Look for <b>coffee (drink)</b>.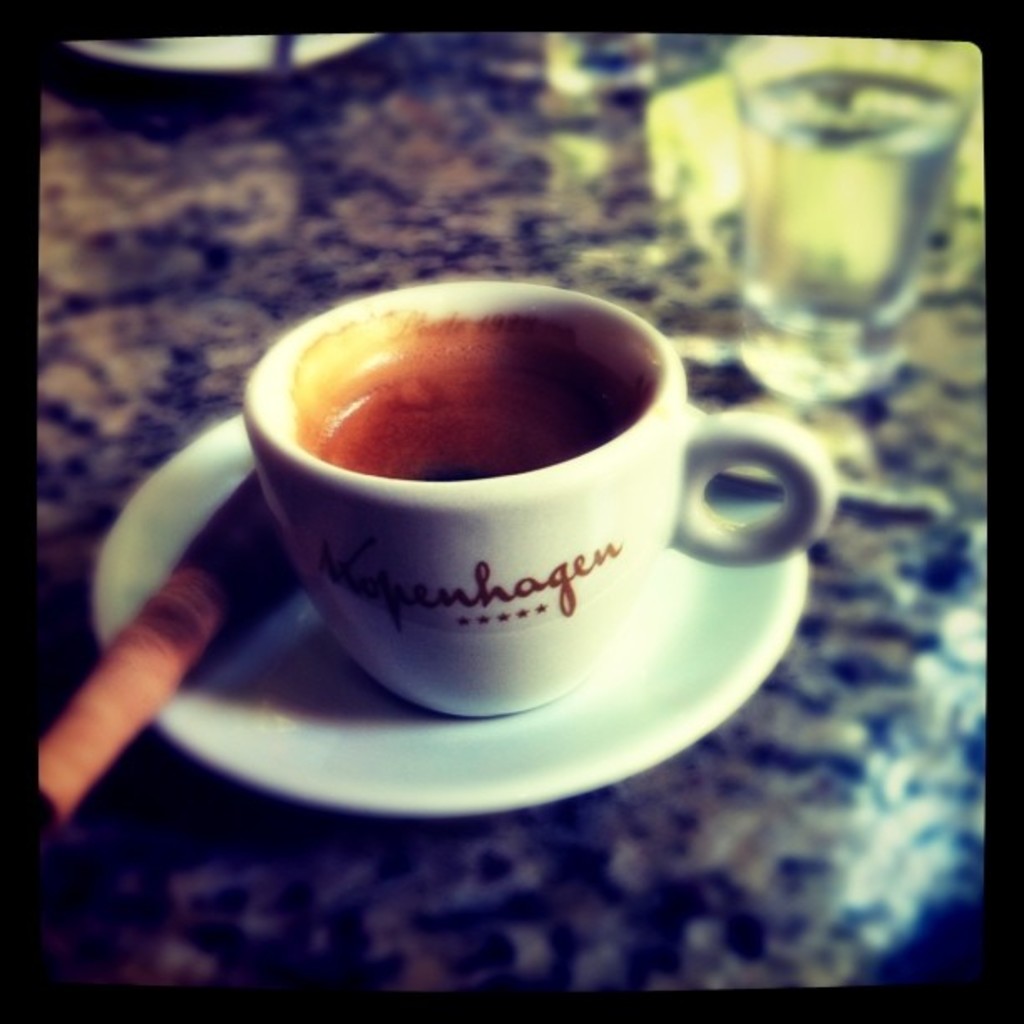
Found: BBox(305, 358, 616, 489).
